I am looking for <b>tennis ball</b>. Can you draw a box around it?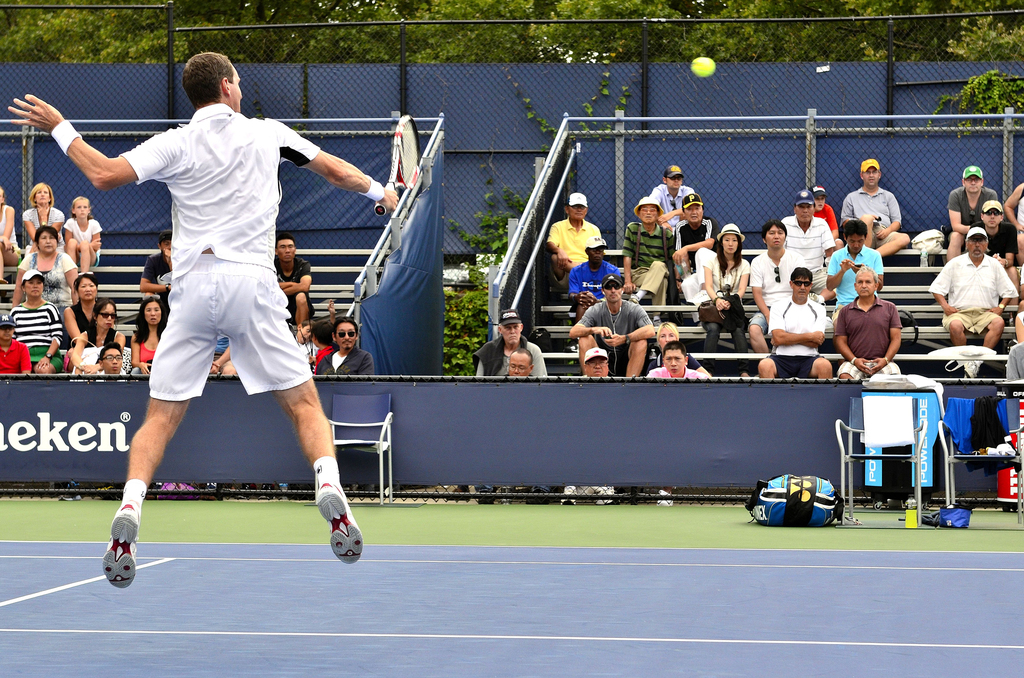
Sure, the bounding box is 690, 56, 715, 75.
